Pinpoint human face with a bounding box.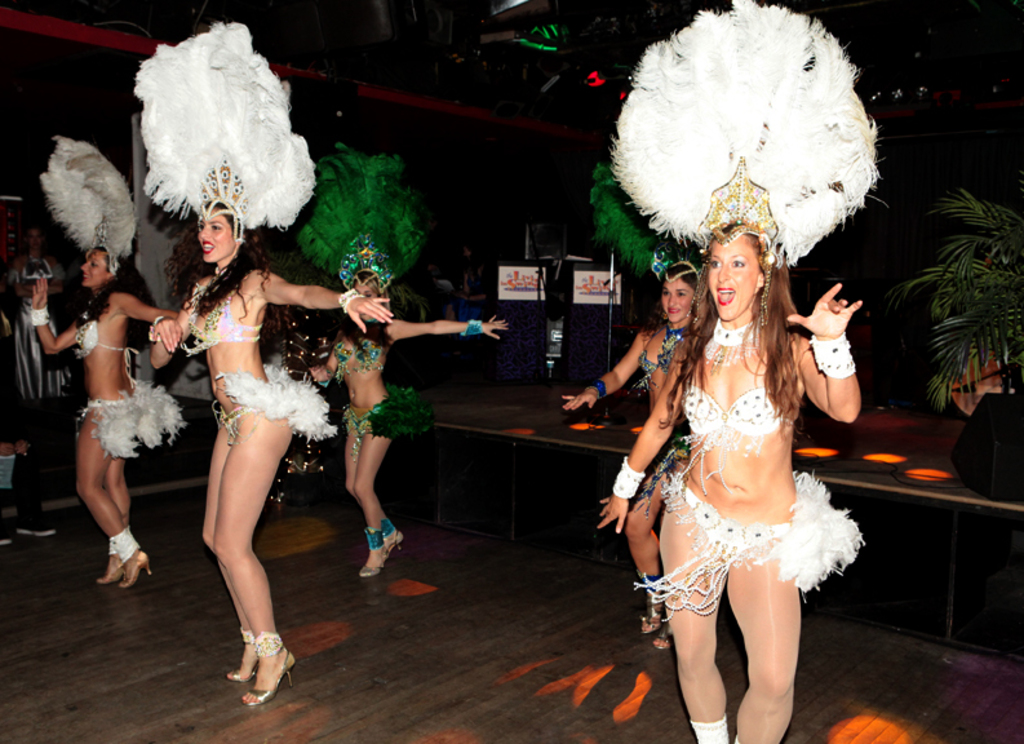
198/214/229/264.
